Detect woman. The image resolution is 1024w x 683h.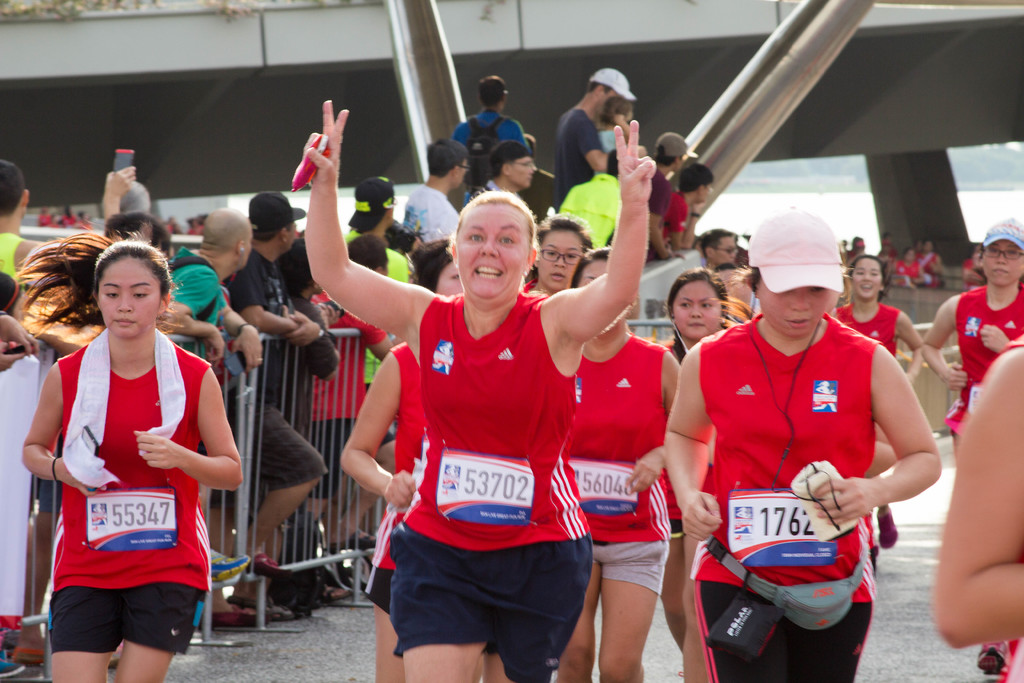
Rect(662, 206, 946, 682).
